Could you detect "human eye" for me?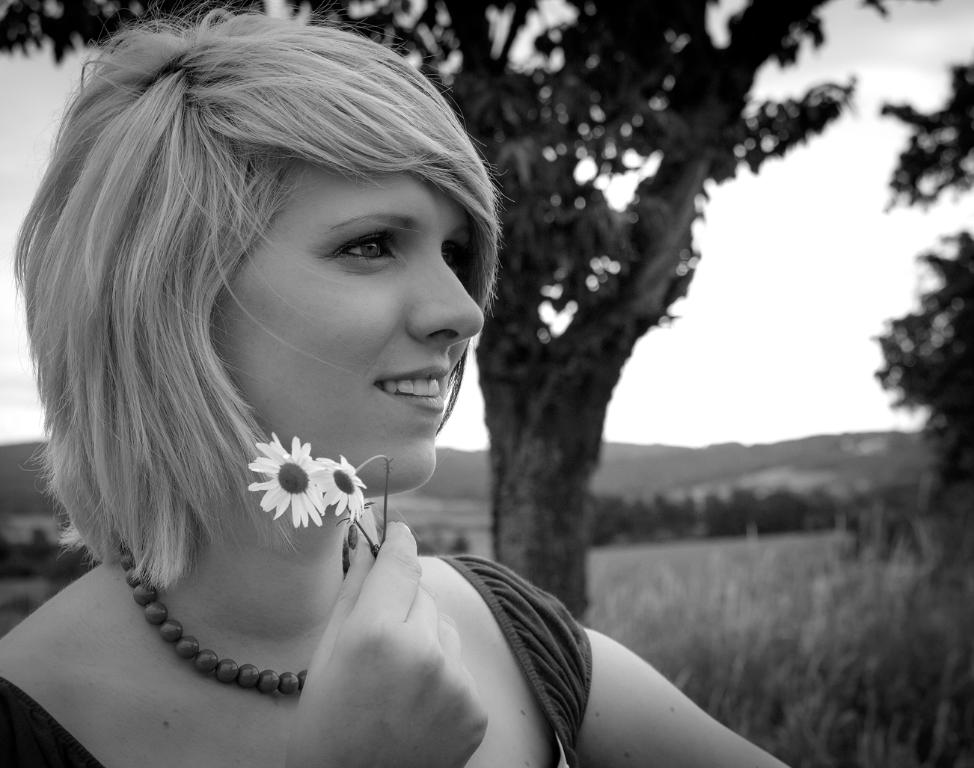
Detection result: [290, 214, 409, 279].
